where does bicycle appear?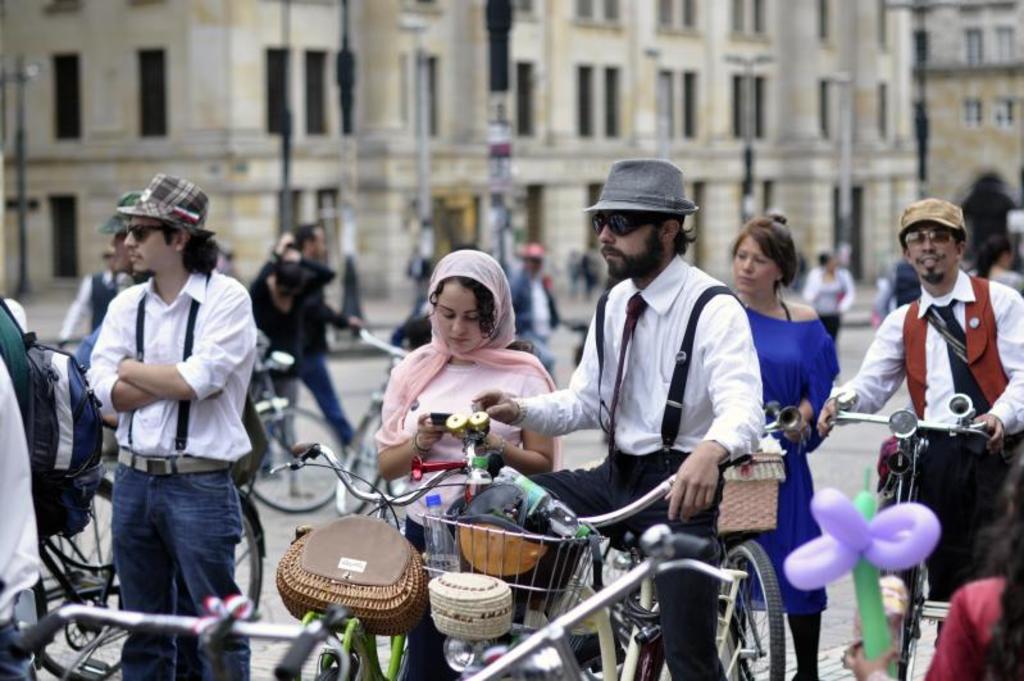
Appears at (806, 381, 1005, 680).
